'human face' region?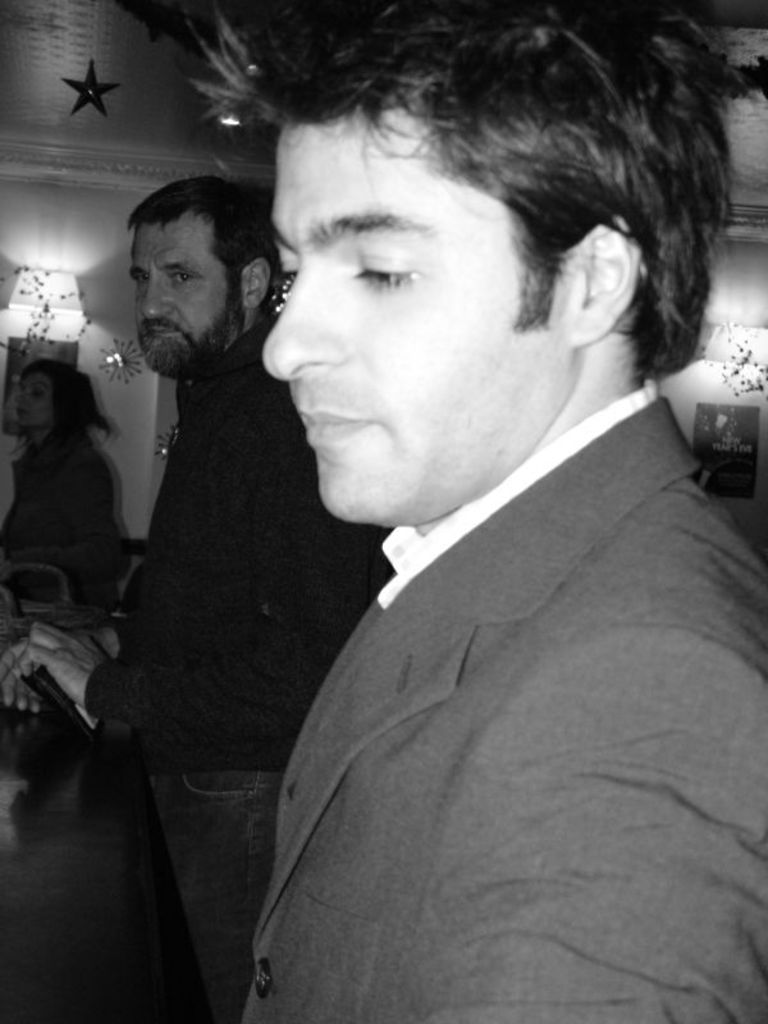
{"left": 259, "top": 116, "right": 563, "bottom": 526}
